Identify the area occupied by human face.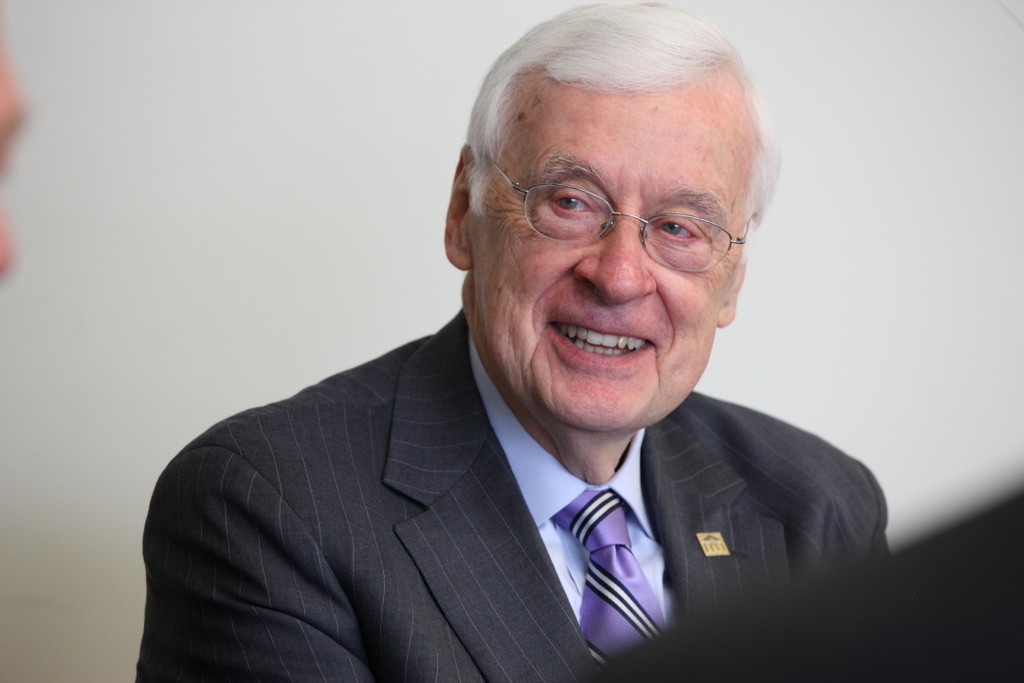
Area: select_region(456, 93, 751, 440).
